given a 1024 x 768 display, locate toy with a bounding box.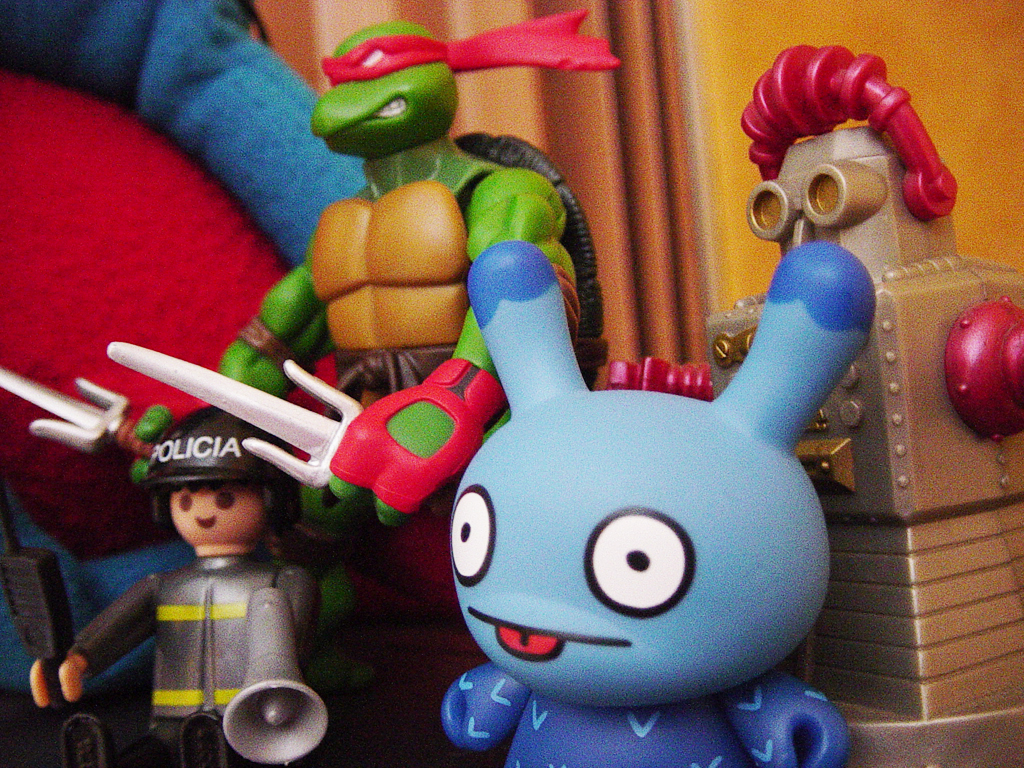
Located: {"x1": 121, "y1": 0, "x2": 607, "y2": 620}.
